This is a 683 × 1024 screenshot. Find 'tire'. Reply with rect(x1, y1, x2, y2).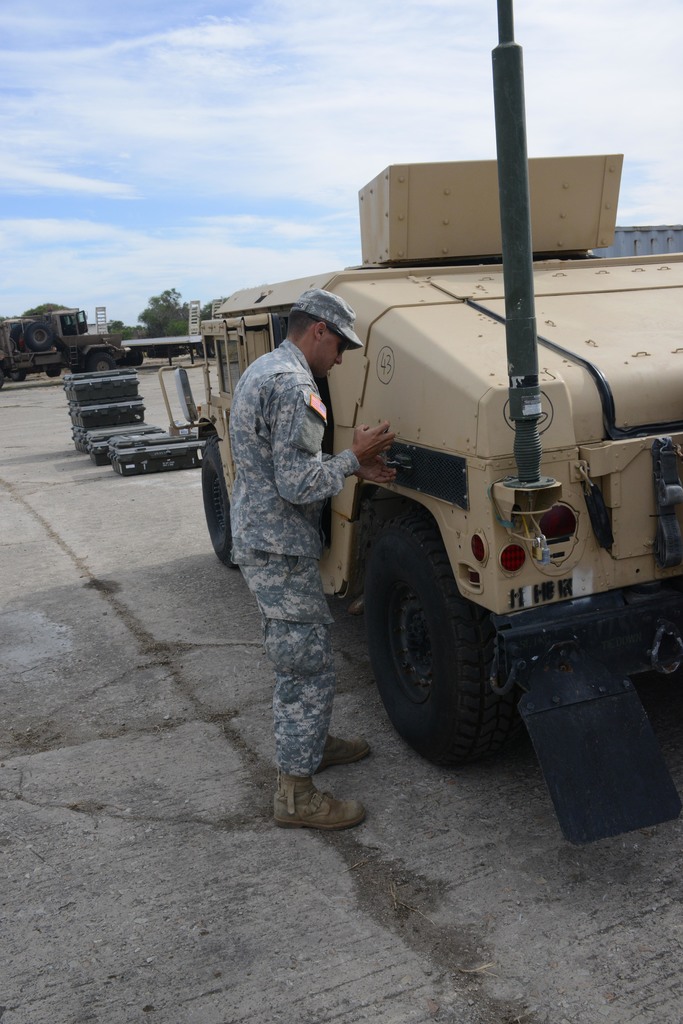
rect(45, 364, 63, 380).
